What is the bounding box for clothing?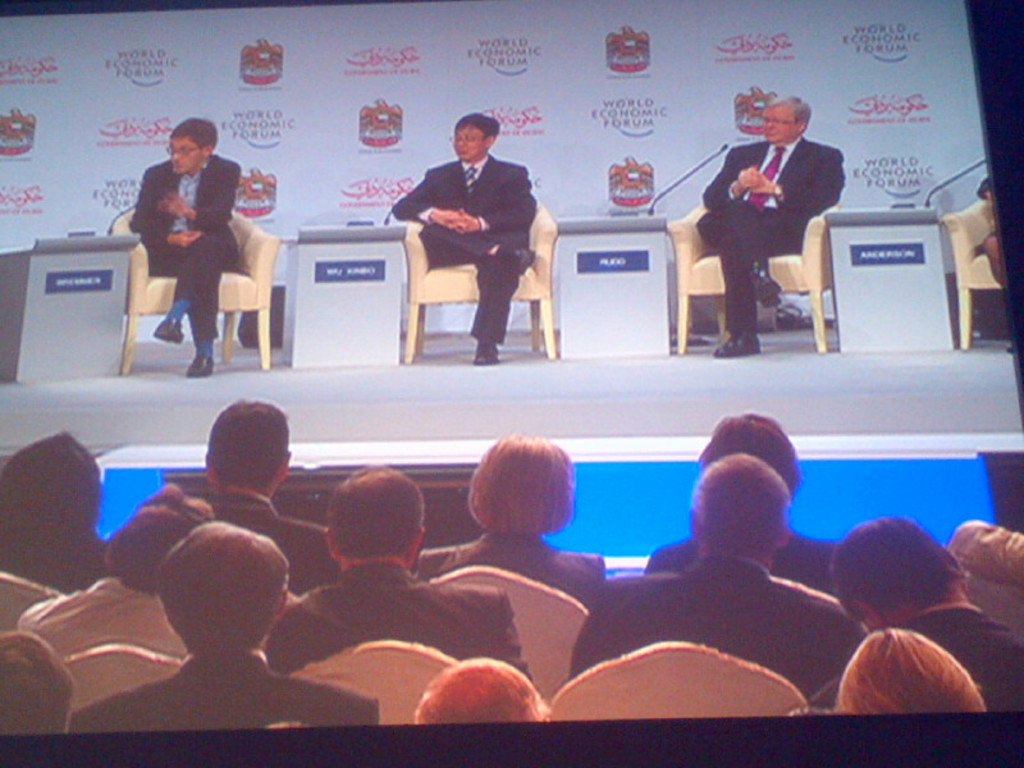
644,527,844,594.
